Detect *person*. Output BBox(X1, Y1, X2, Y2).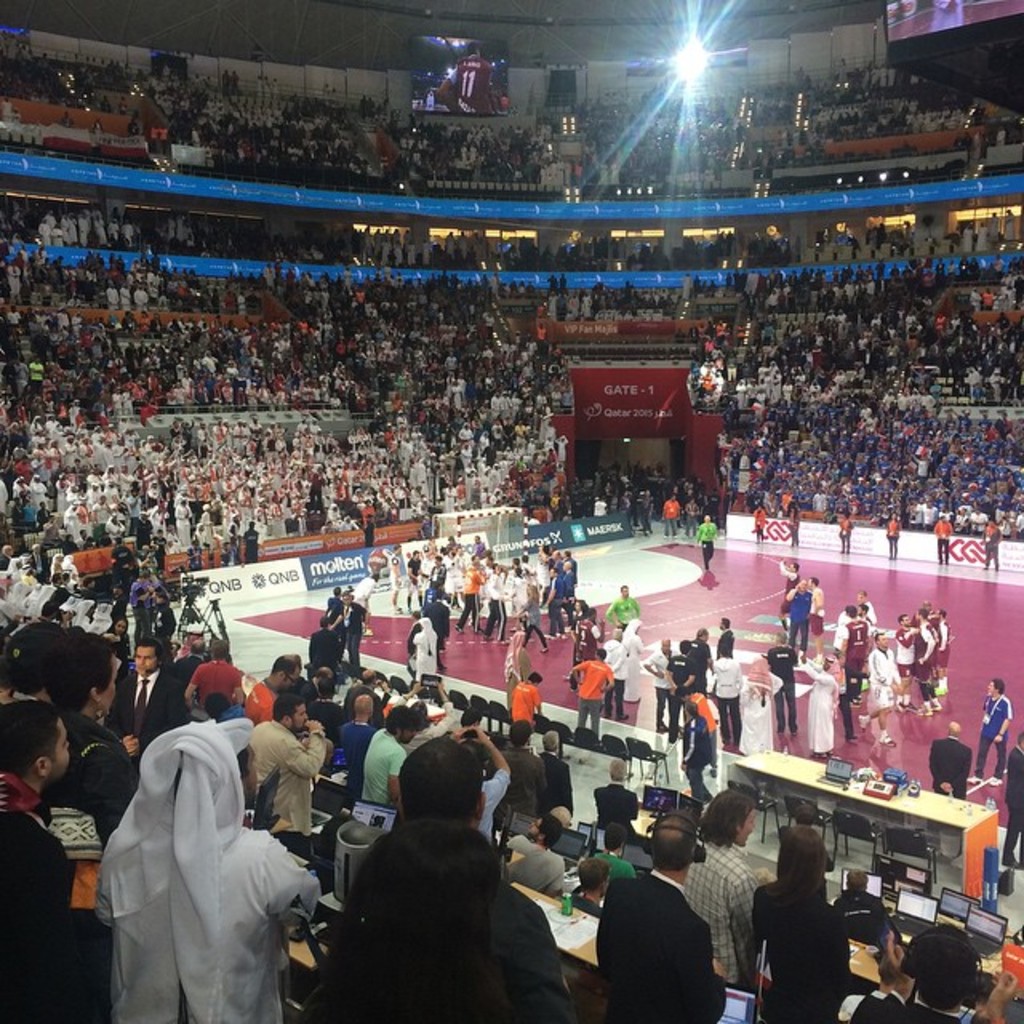
BBox(926, 722, 976, 798).
